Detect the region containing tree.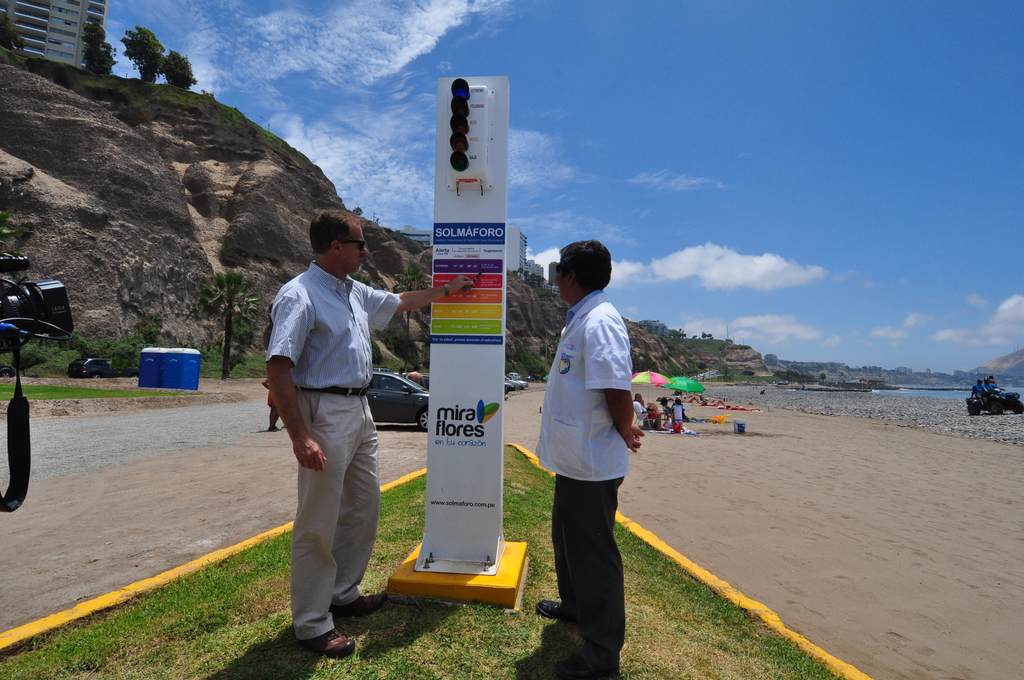
<region>164, 47, 198, 88</region>.
